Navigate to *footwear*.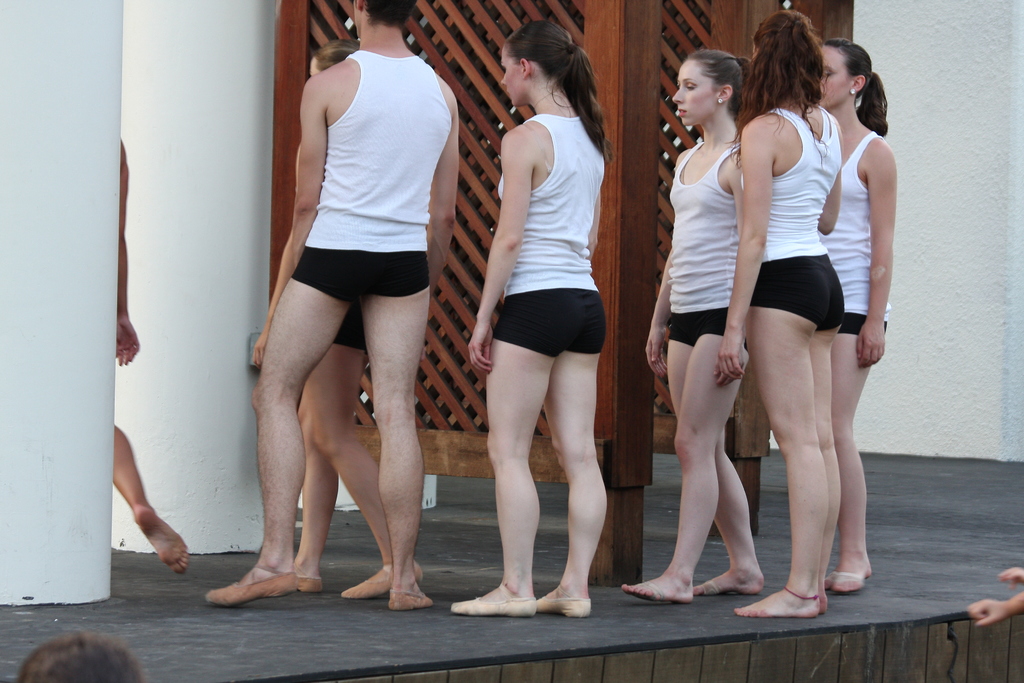
Navigation target: left=297, top=568, right=324, bottom=595.
